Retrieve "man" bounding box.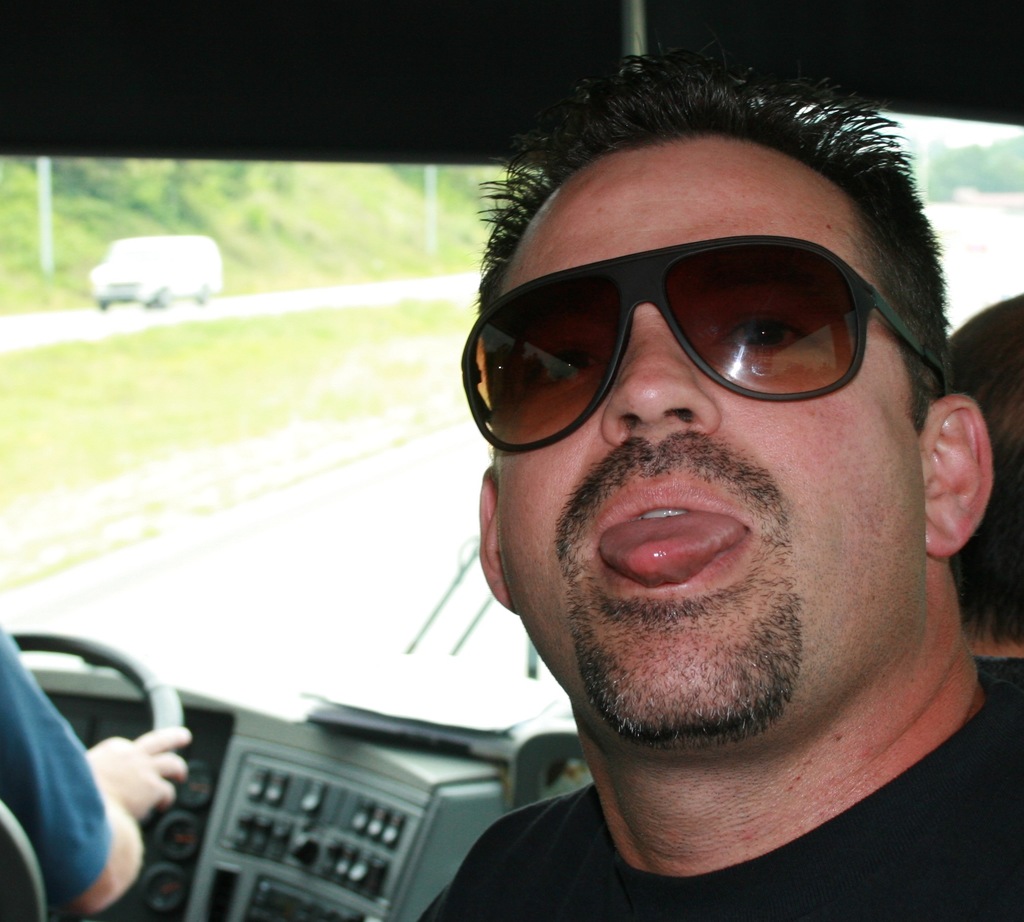
Bounding box: (416, 52, 1023, 921).
